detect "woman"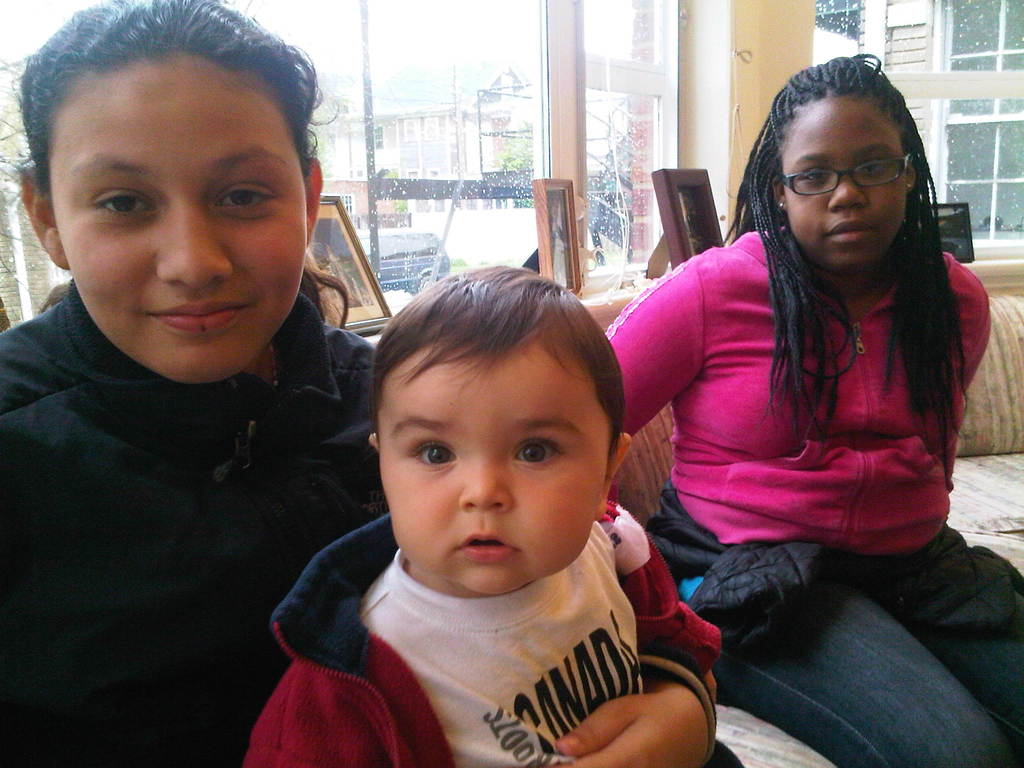
607:50:1023:767
